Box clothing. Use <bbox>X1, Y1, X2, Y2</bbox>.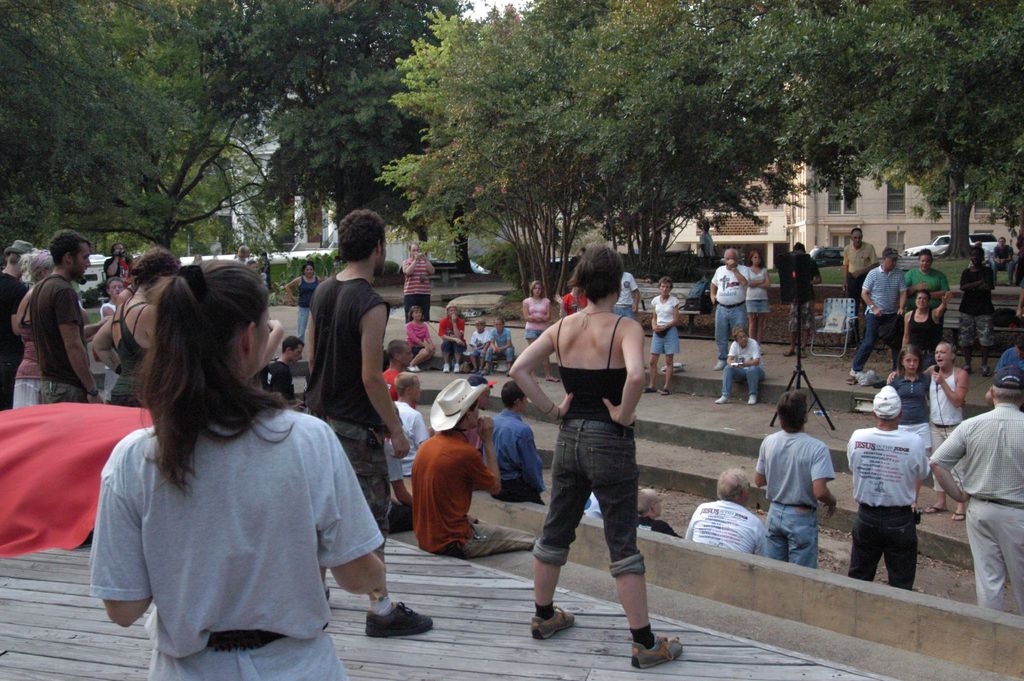
<bbox>540, 306, 634, 574</bbox>.
